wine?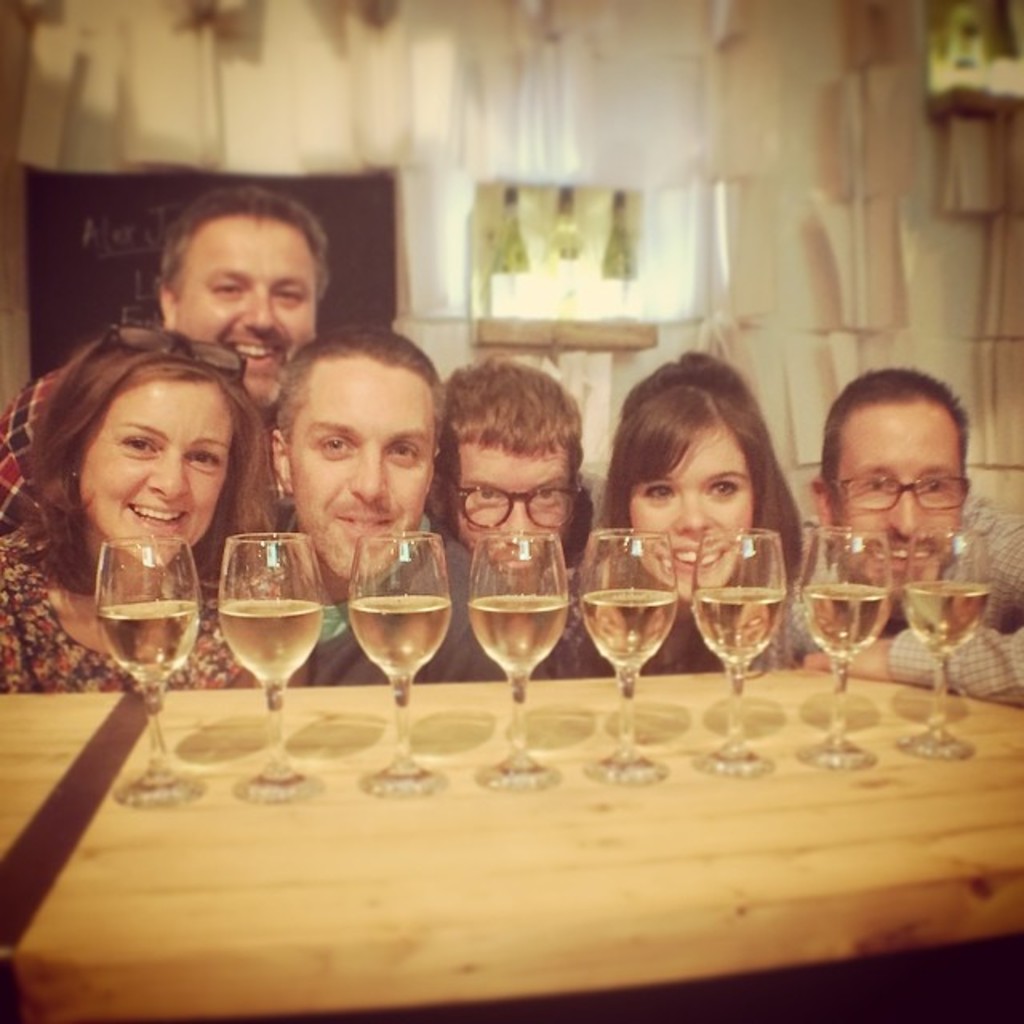
<bbox>461, 590, 573, 683</bbox>
